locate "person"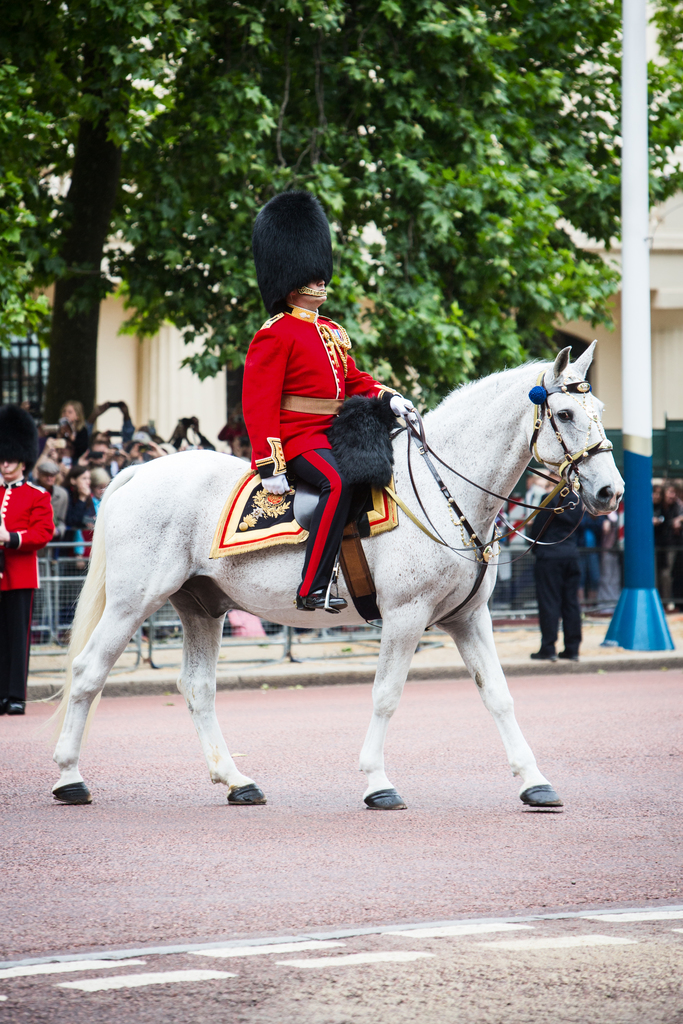
{"left": 184, "top": 230, "right": 444, "bottom": 518}
